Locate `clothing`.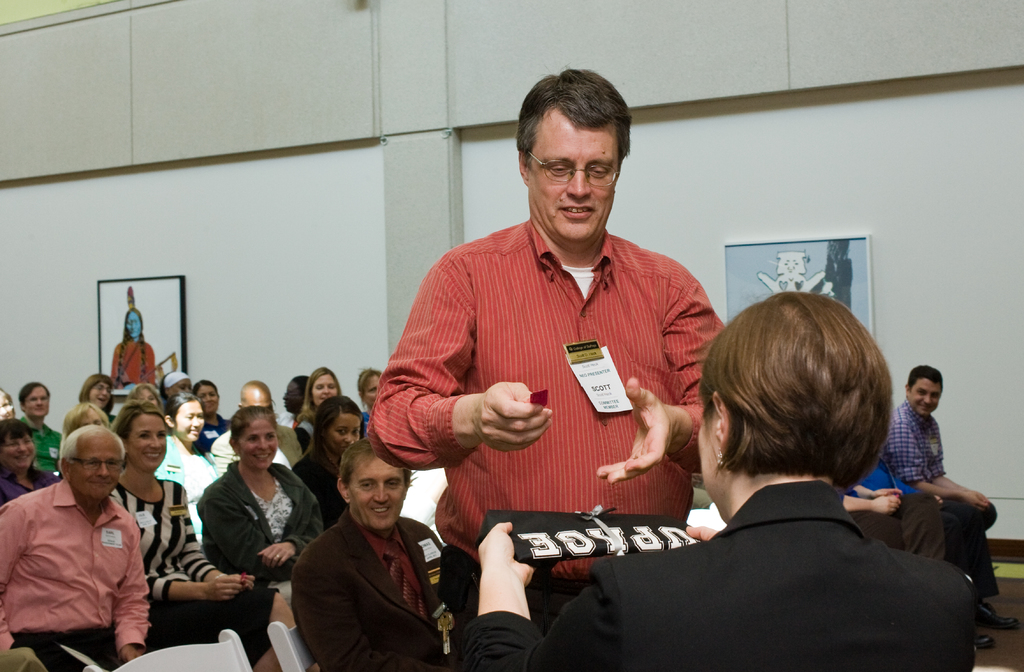
Bounding box: 297:442:352:524.
